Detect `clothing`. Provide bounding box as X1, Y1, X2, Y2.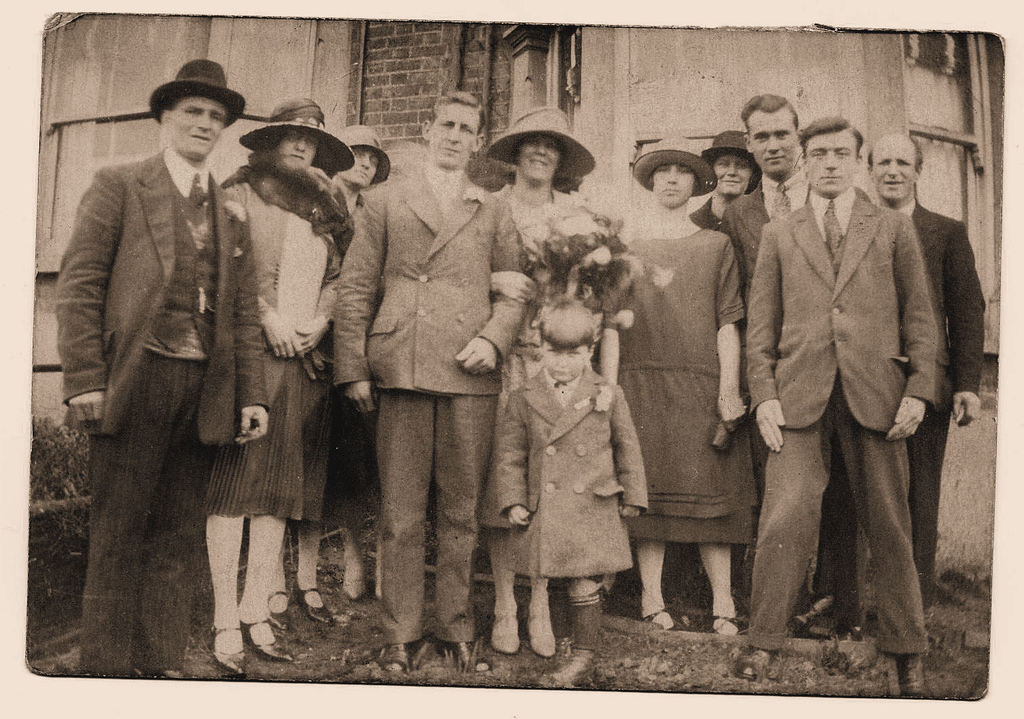
737, 200, 923, 661.
